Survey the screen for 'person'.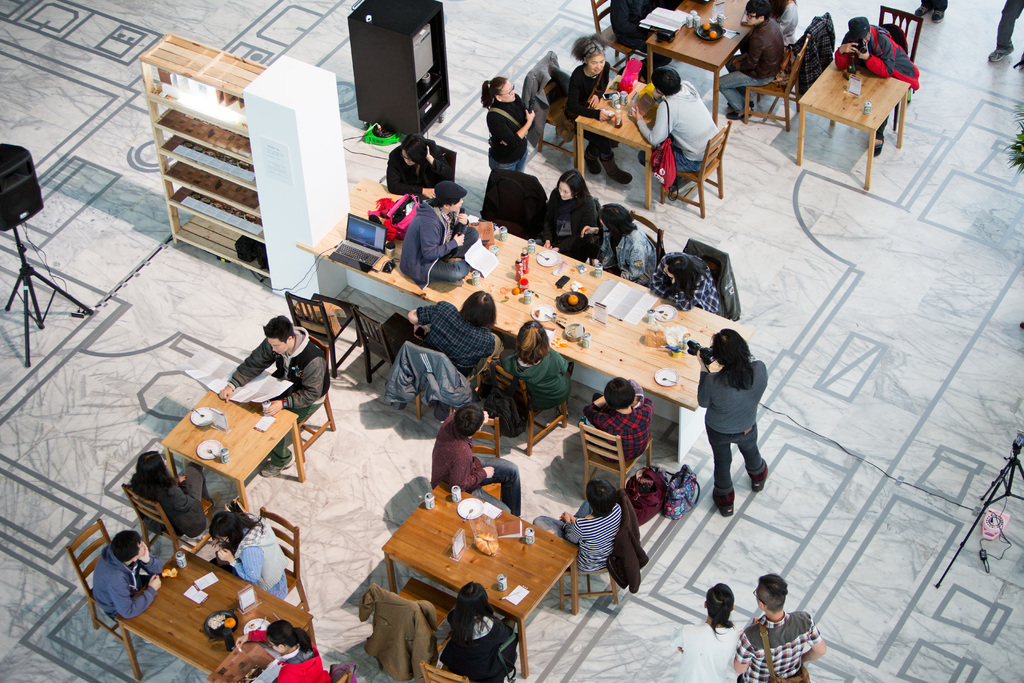
Survey found: locate(264, 616, 330, 682).
